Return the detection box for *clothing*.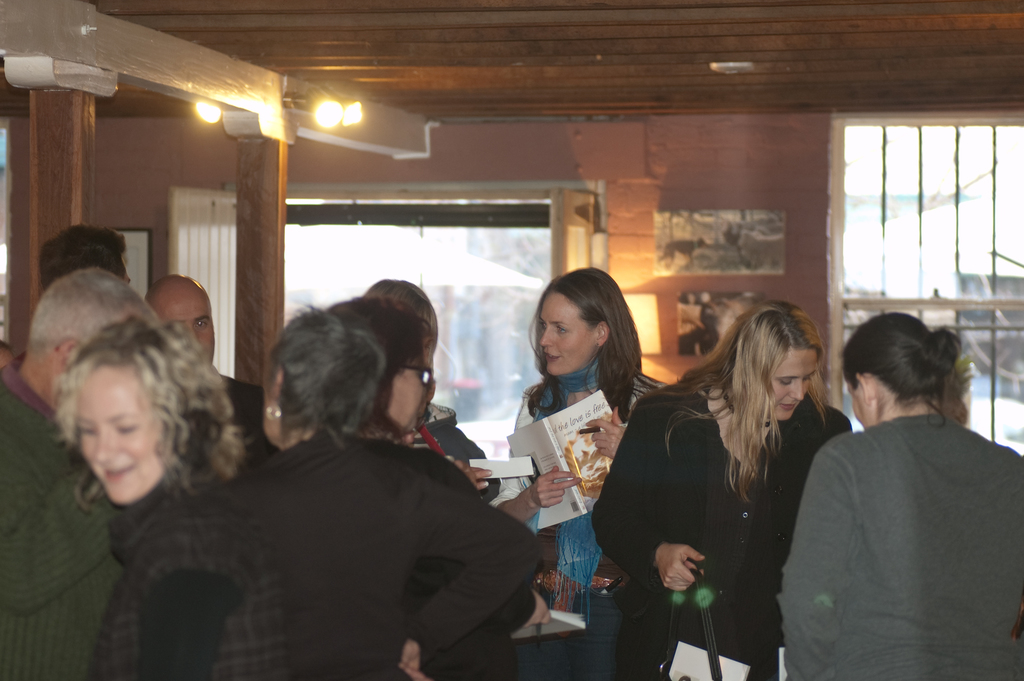
box(181, 363, 274, 480).
